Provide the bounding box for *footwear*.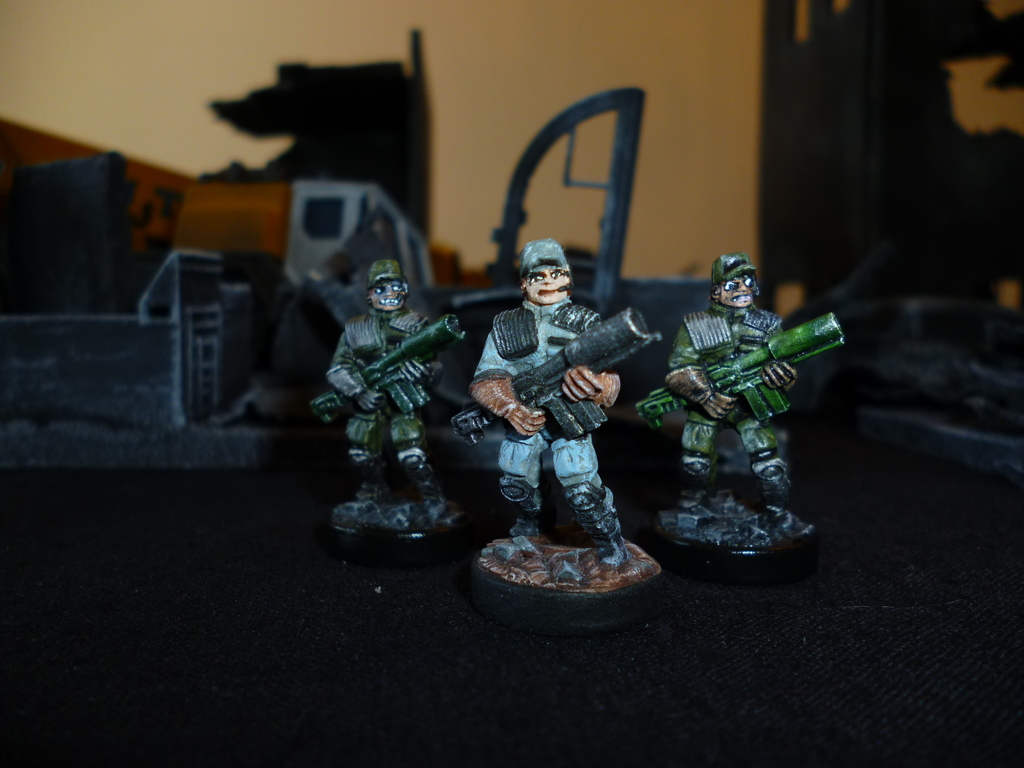
left=512, top=520, right=544, bottom=541.
